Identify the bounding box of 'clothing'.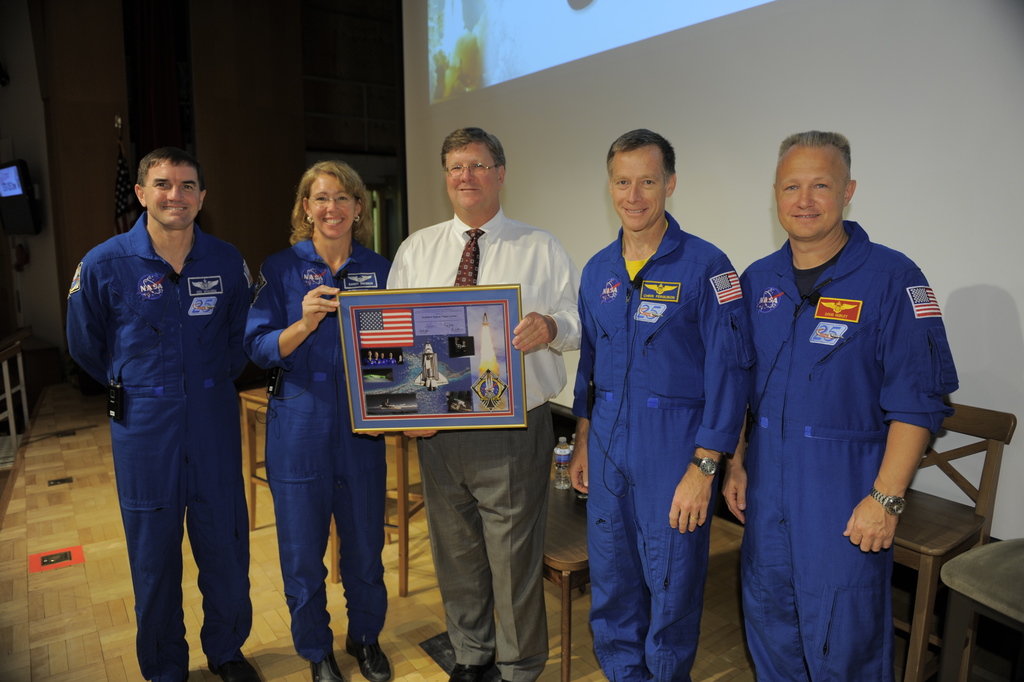
x1=731 y1=197 x2=953 y2=653.
